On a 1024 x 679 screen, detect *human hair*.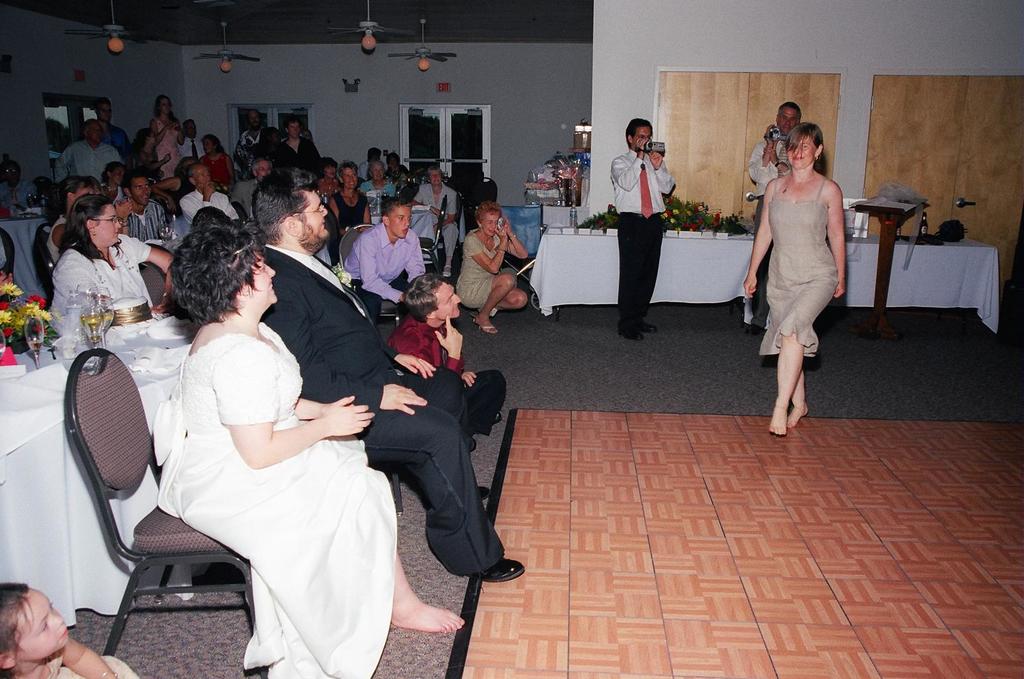
x1=779 y1=100 x2=804 y2=125.
